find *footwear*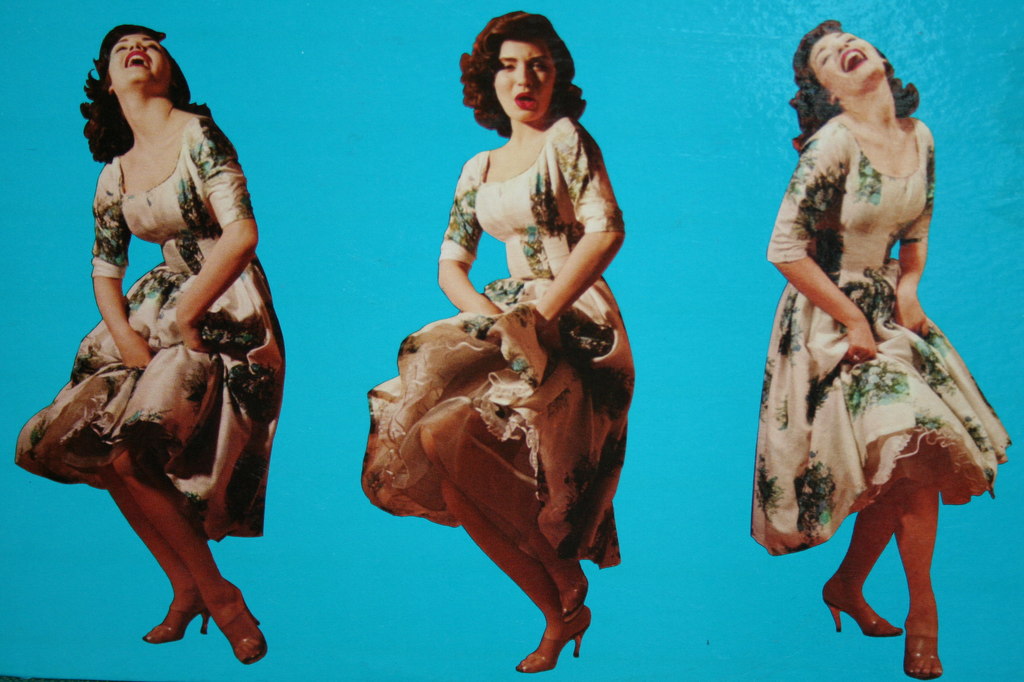
(212,588,266,654)
